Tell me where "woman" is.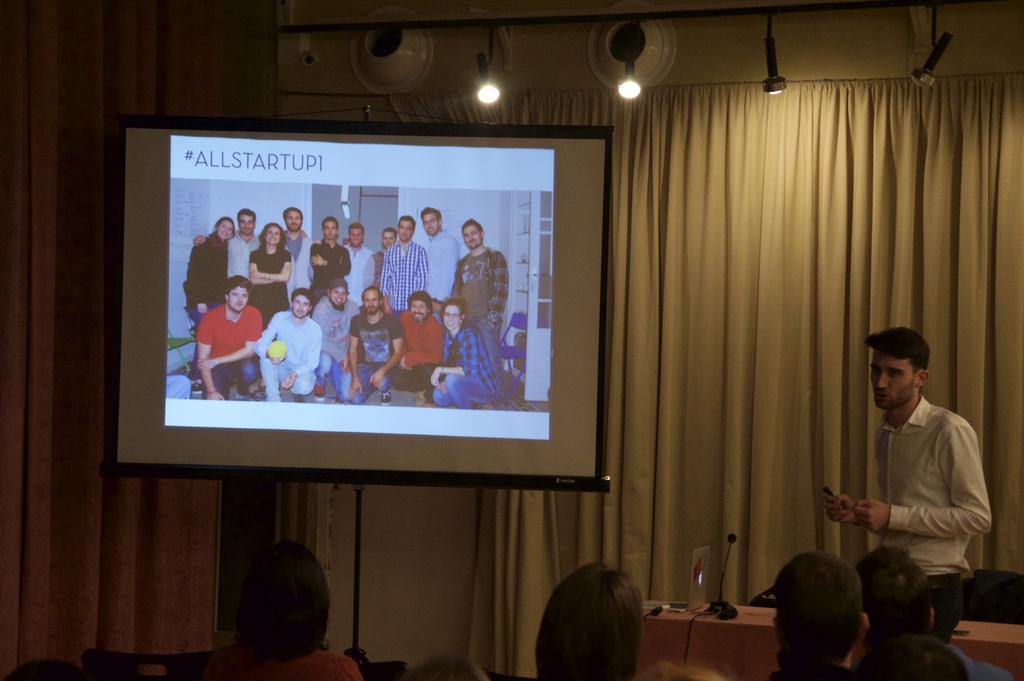
"woman" is at bbox=[178, 218, 240, 383].
